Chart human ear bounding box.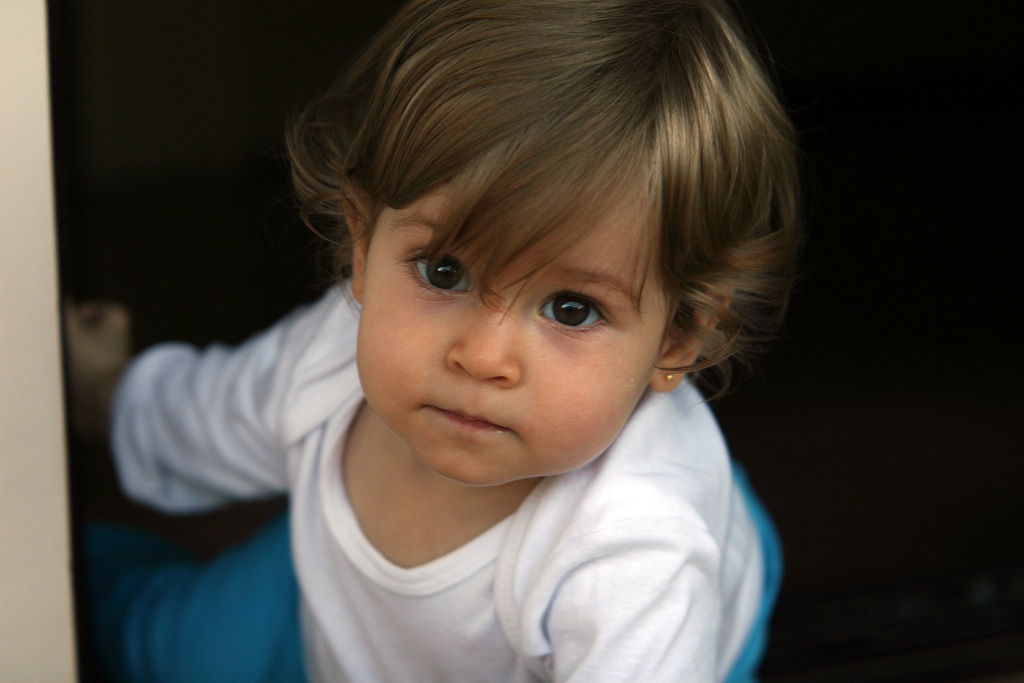
Charted: (646,275,729,387).
